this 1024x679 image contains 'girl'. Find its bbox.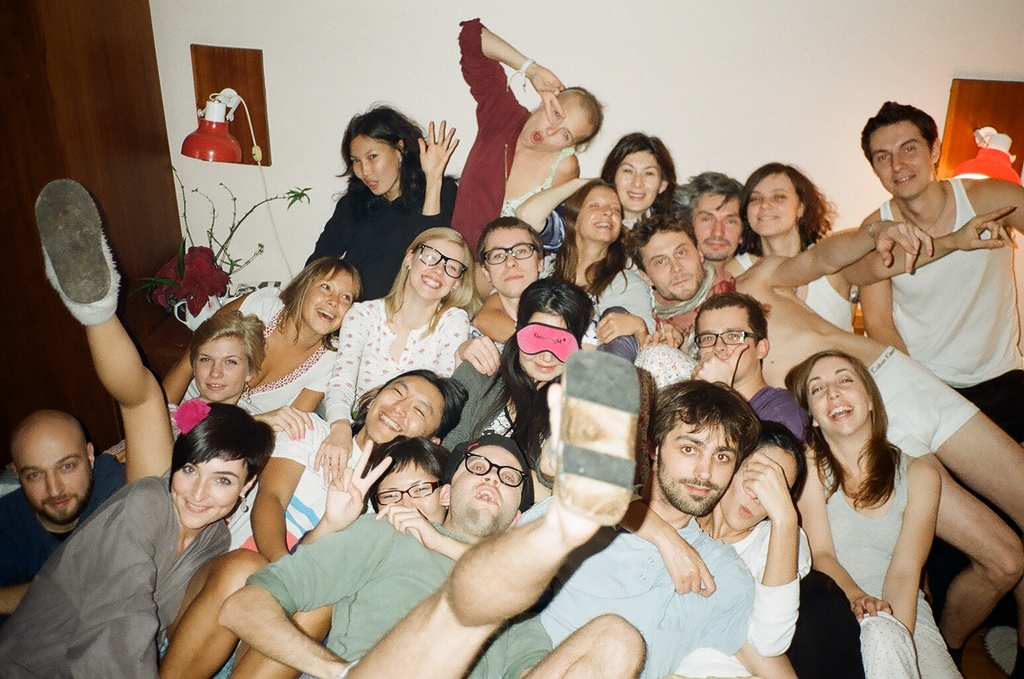
l=508, t=133, r=672, b=264.
